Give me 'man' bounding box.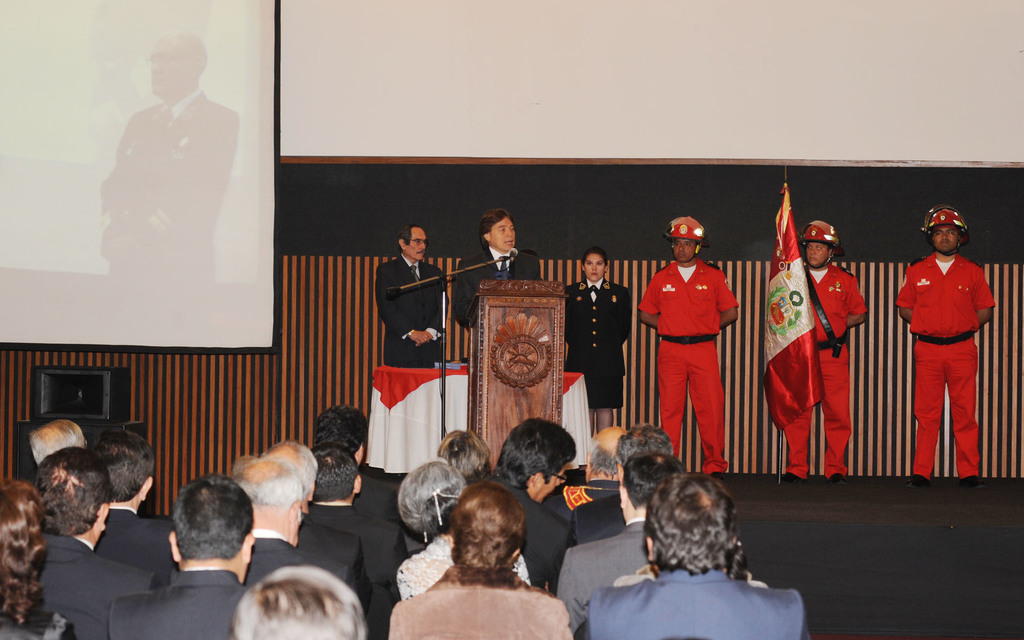
{"x1": 557, "y1": 449, "x2": 689, "y2": 639}.
